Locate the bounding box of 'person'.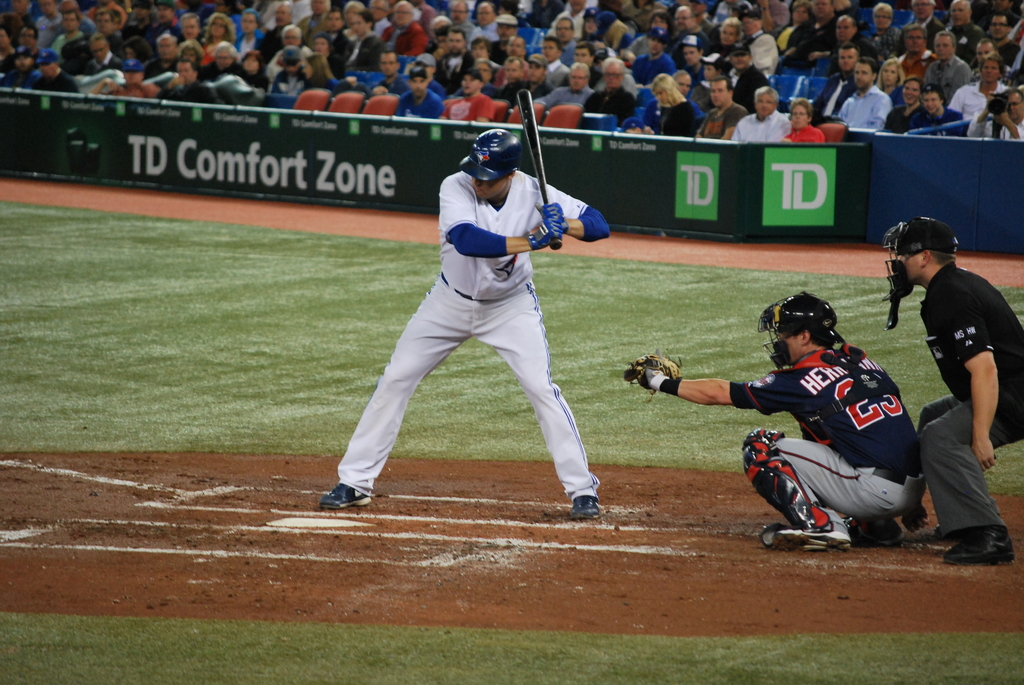
Bounding box: box=[6, 0, 1023, 139].
